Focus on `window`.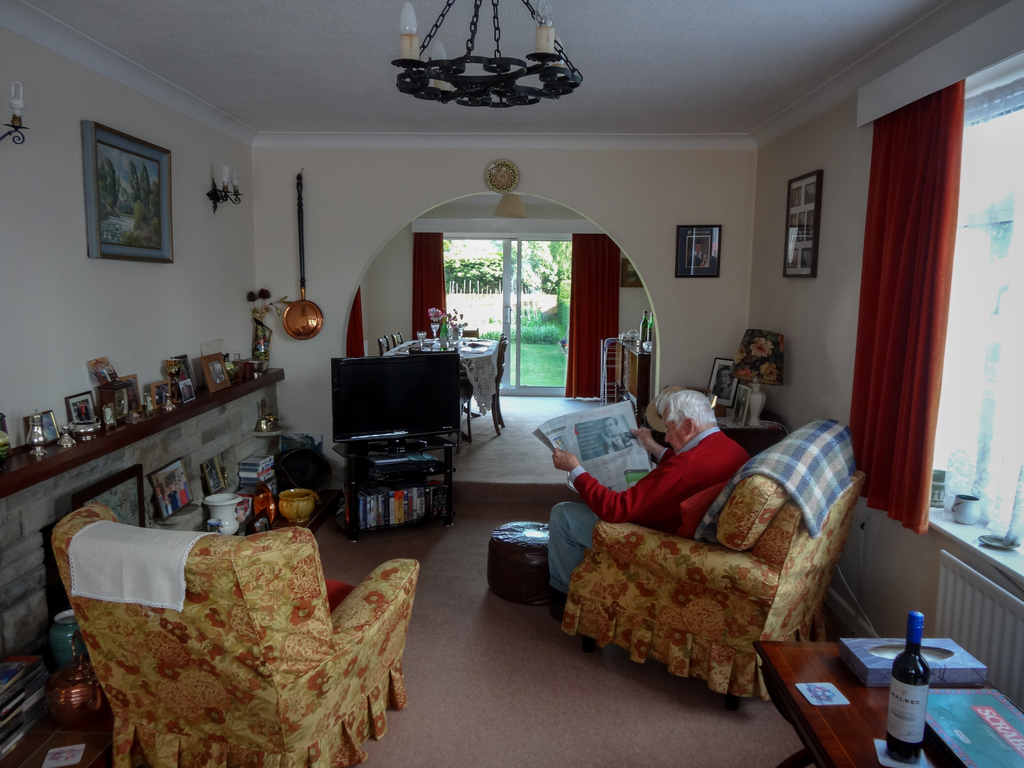
Focused at 411:198:591:383.
